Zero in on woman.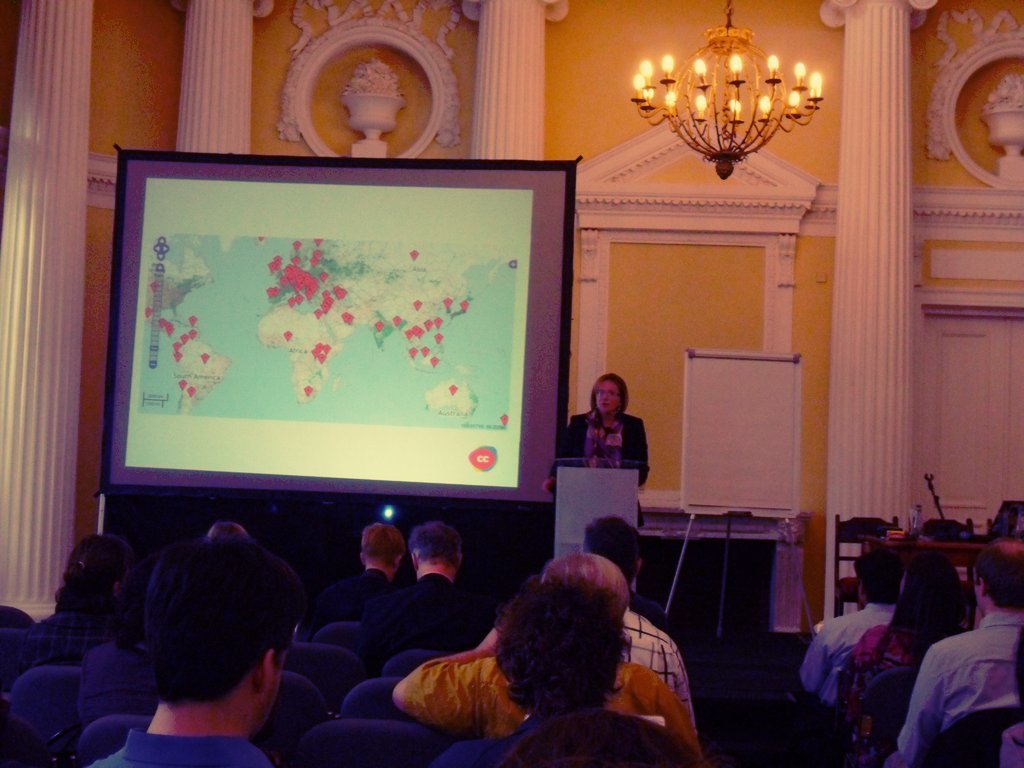
Zeroed in: bbox=[538, 376, 649, 529].
